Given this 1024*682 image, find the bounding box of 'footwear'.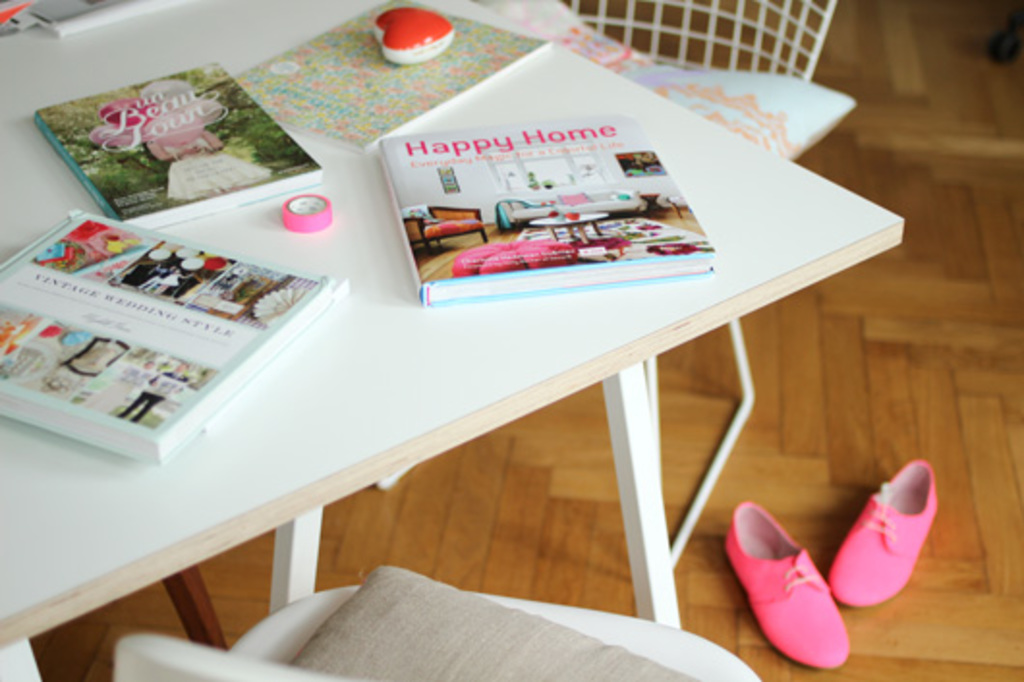
detection(728, 497, 852, 672).
